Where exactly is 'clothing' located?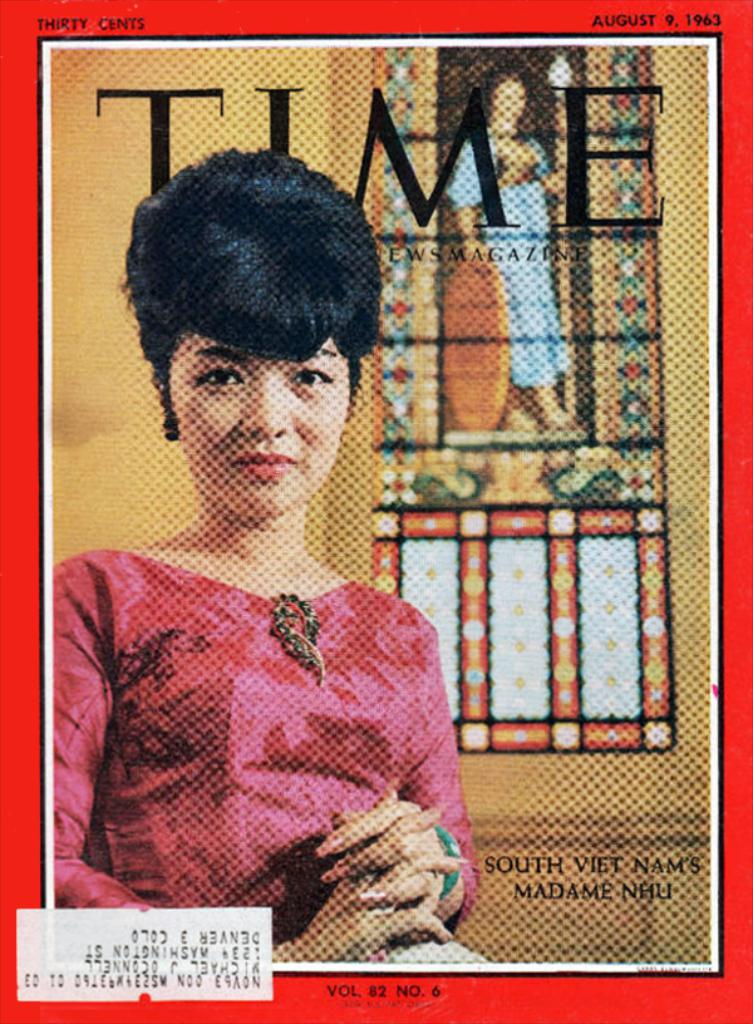
Its bounding box is BBox(444, 124, 570, 387).
